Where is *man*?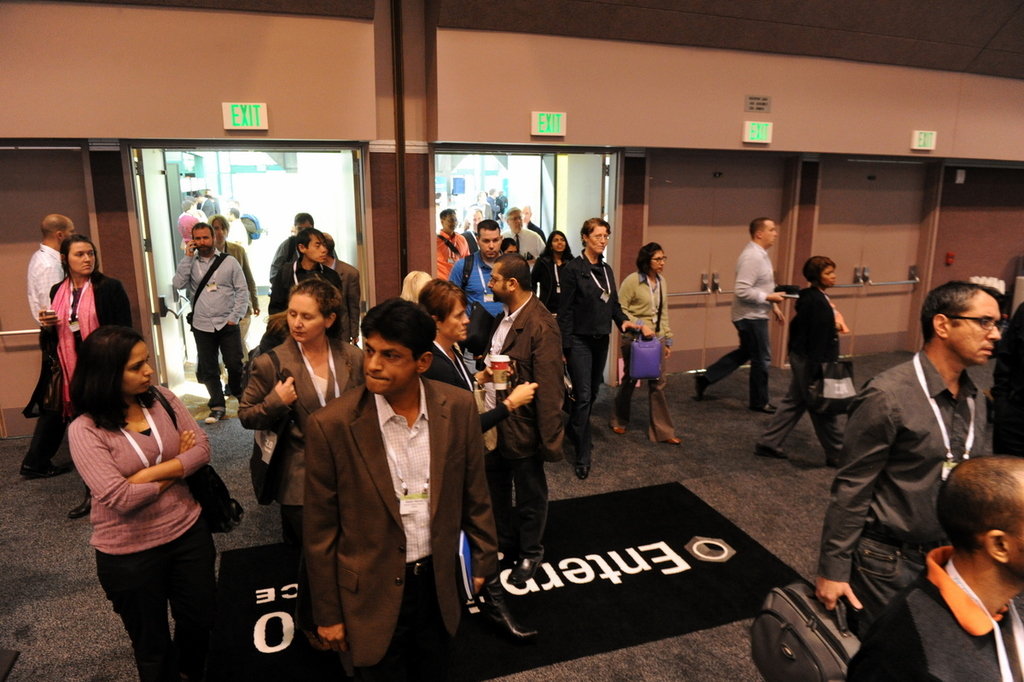
bbox(434, 203, 476, 286).
